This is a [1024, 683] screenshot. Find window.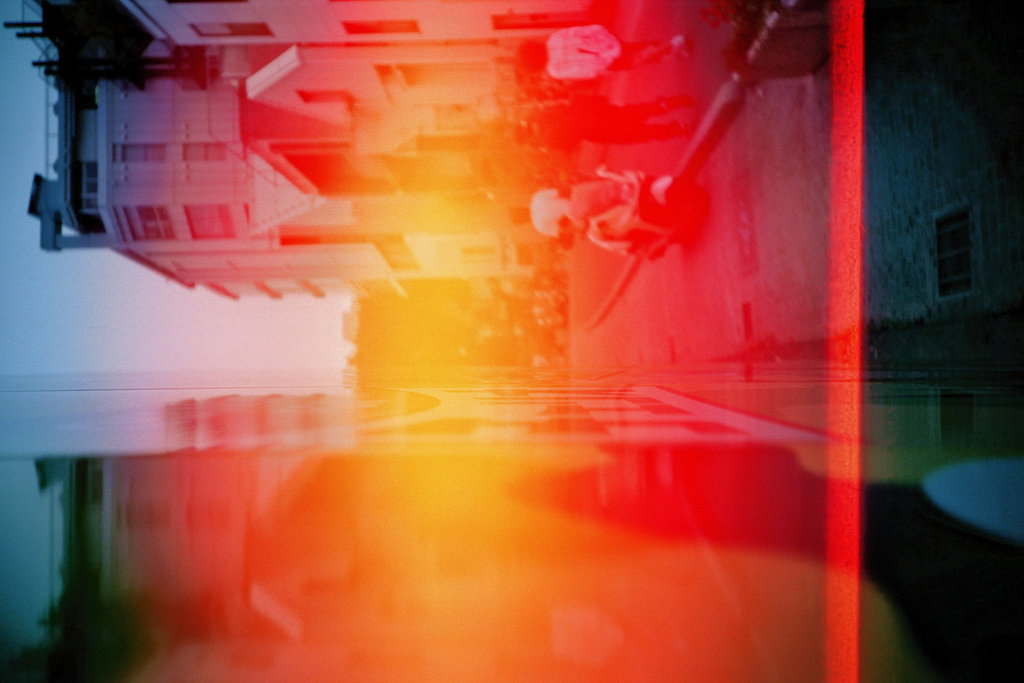
Bounding box: (182,199,239,240).
